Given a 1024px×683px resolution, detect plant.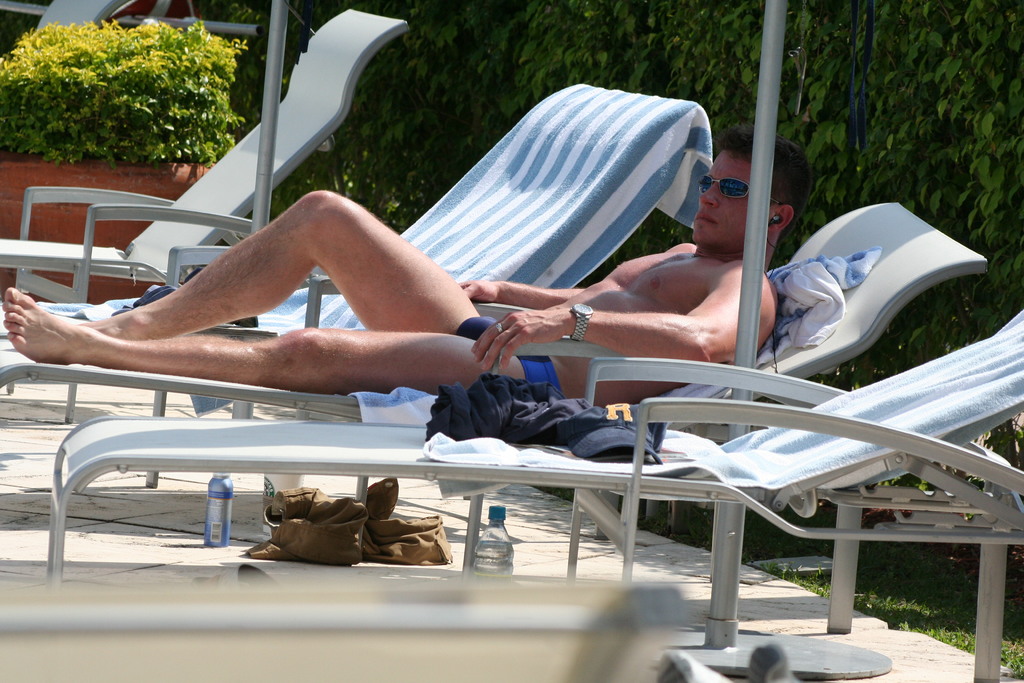
bbox=[3, 6, 274, 173].
